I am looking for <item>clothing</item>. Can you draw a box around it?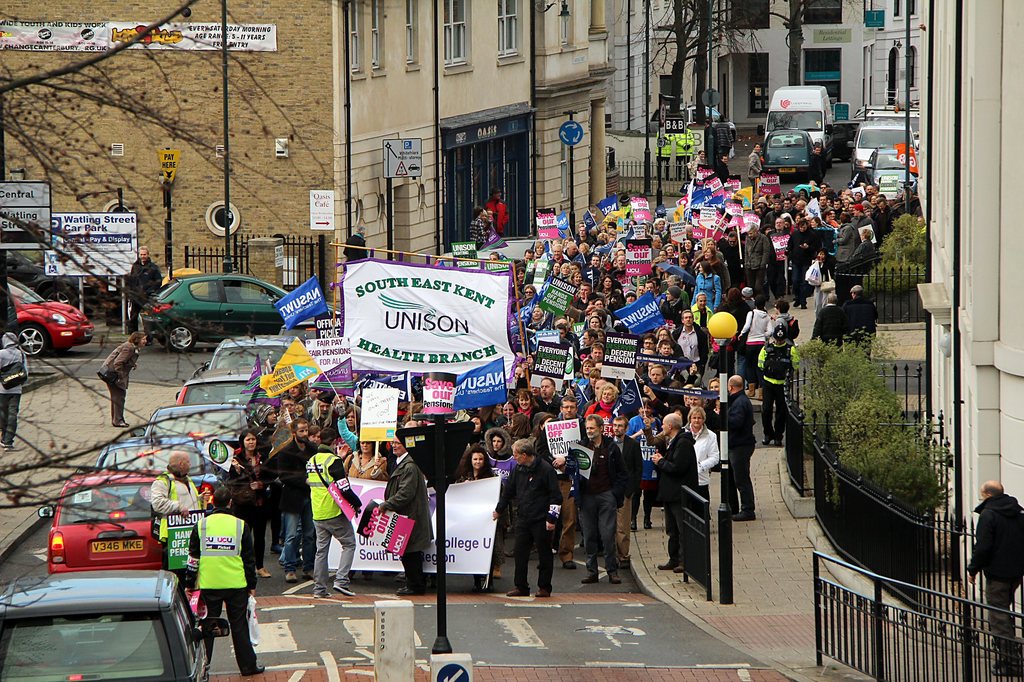
Sure, the bounding box is [566,436,632,570].
